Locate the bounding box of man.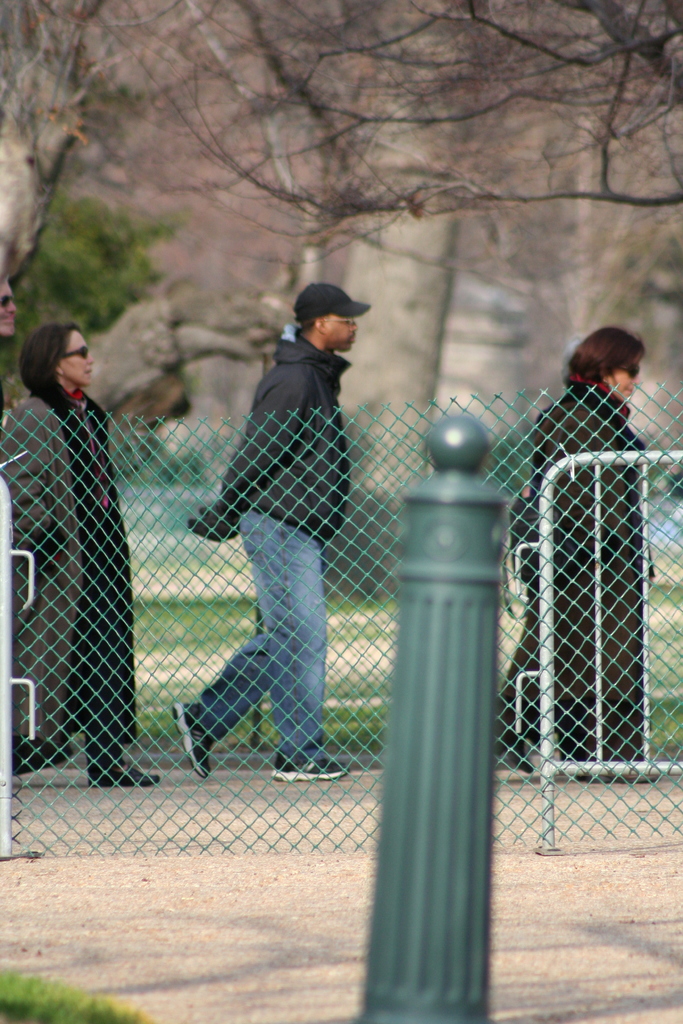
Bounding box: [x1=0, y1=276, x2=21, y2=346].
